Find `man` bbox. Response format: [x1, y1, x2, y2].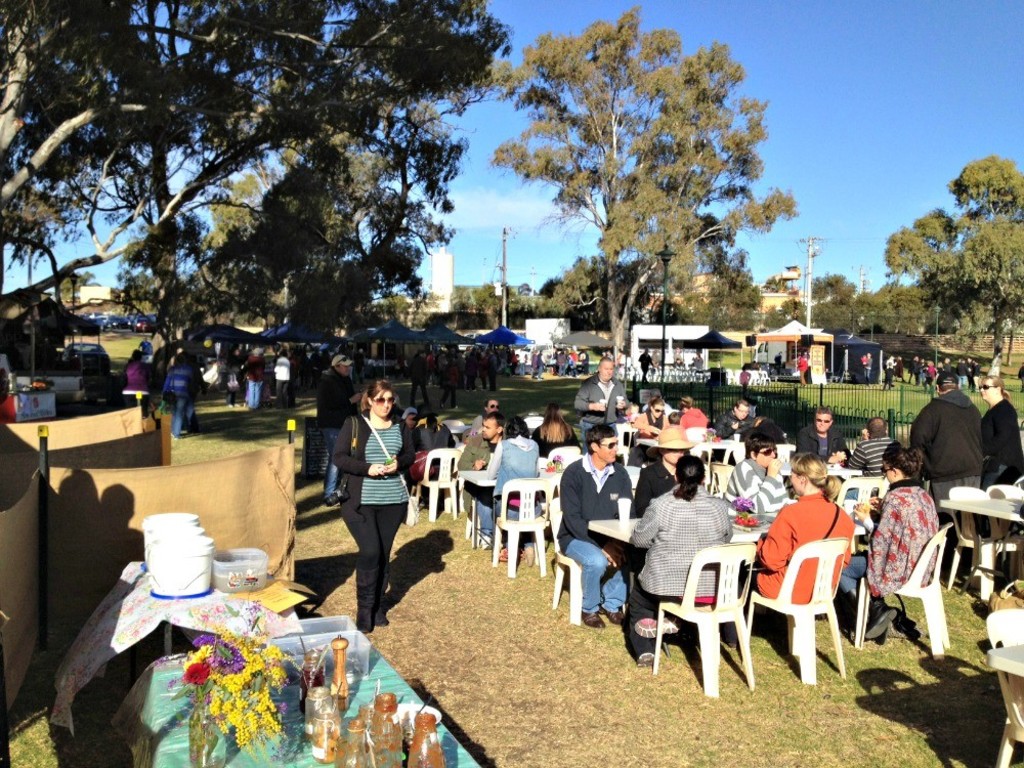
[468, 398, 502, 441].
